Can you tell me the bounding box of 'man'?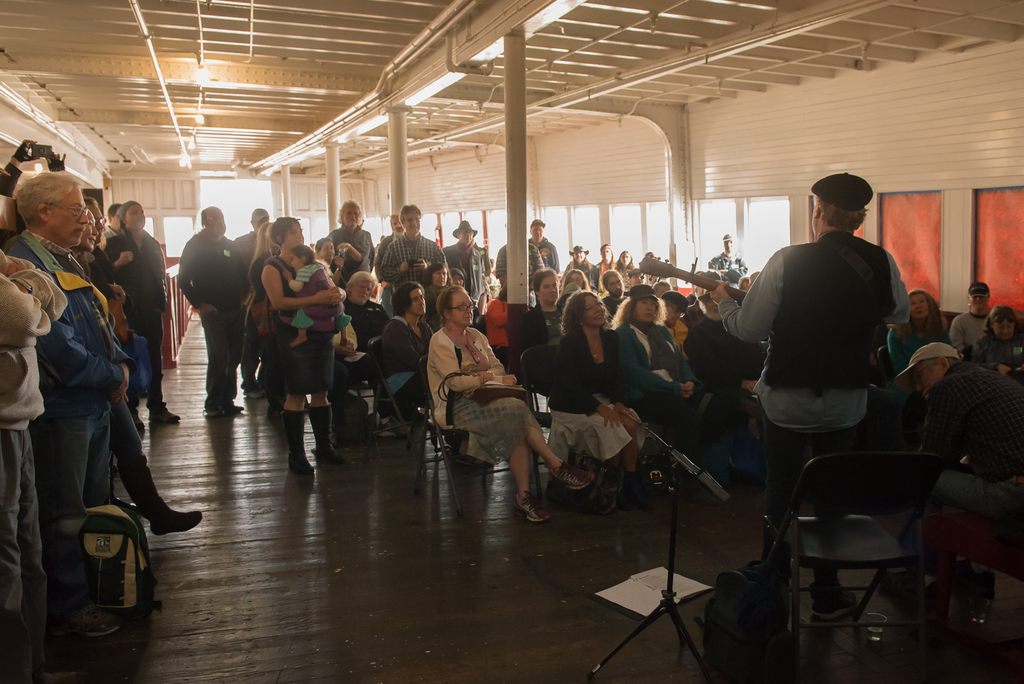
locate(104, 199, 176, 422).
